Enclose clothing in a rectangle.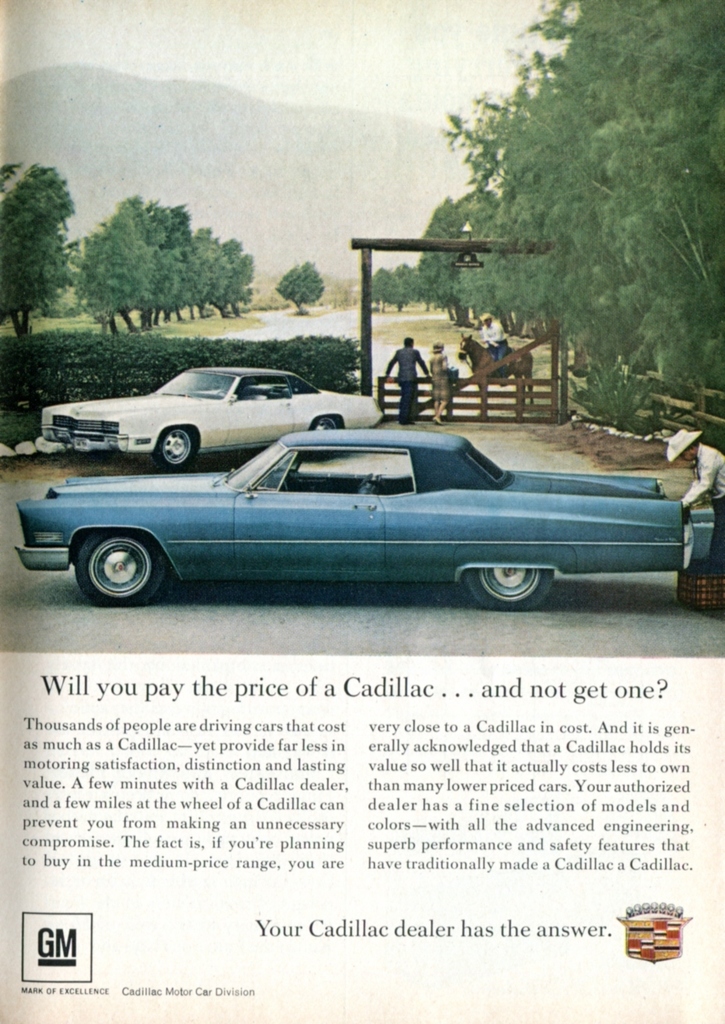
482, 317, 505, 380.
